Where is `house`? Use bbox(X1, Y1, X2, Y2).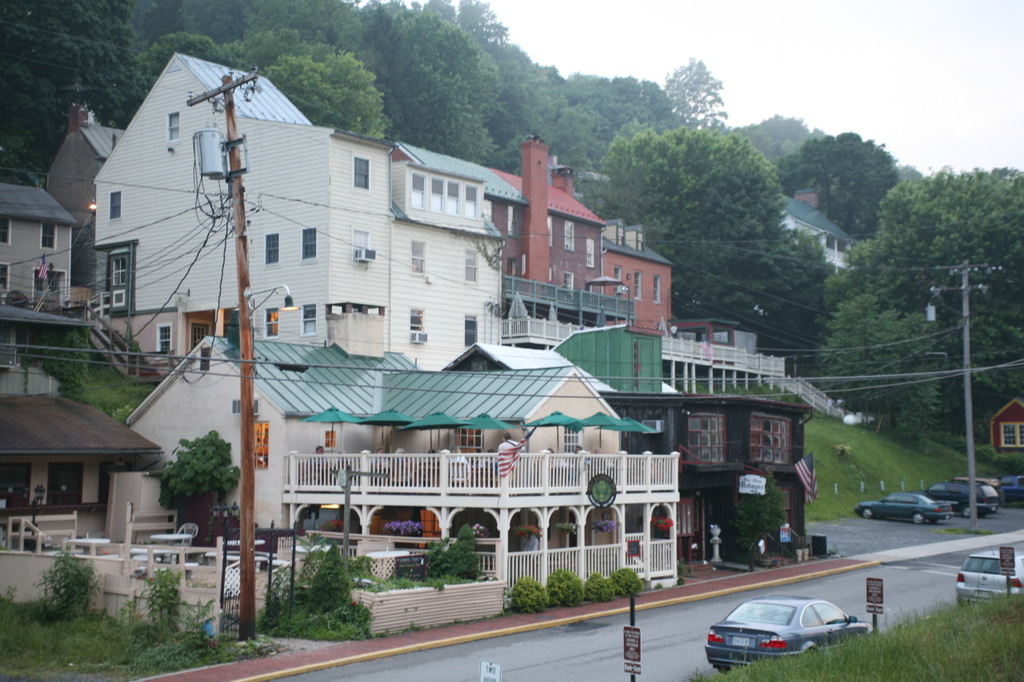
bbox(604, 217, 673, 333).
